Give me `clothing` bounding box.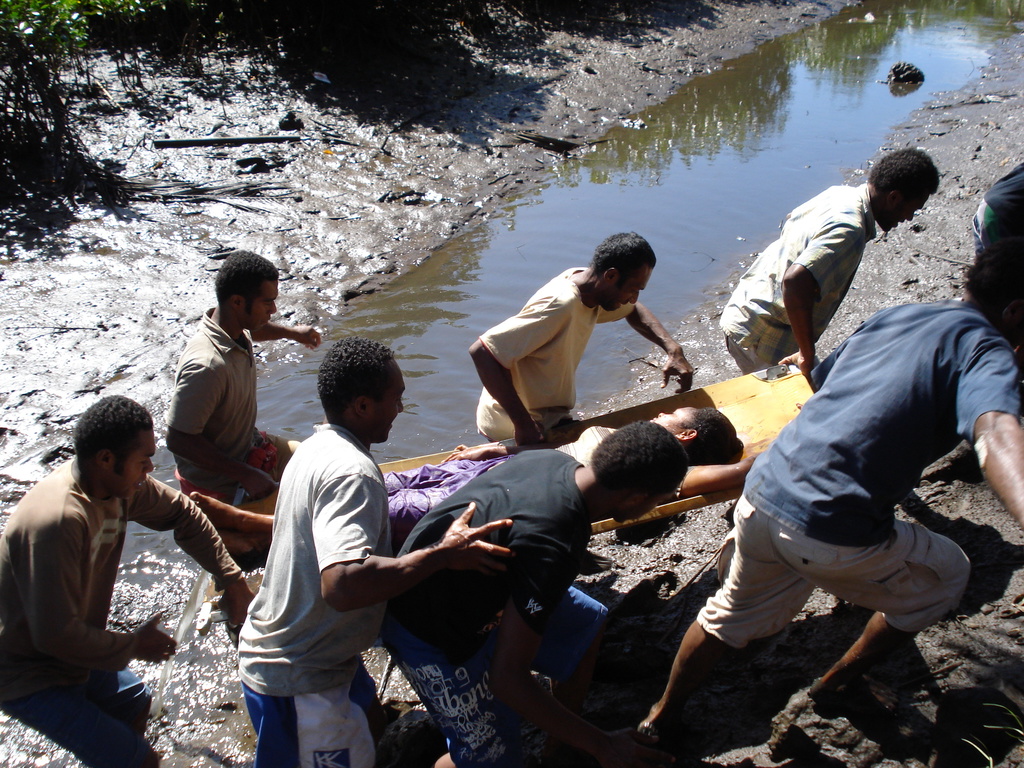
<box>161,301,298,516</box>.
